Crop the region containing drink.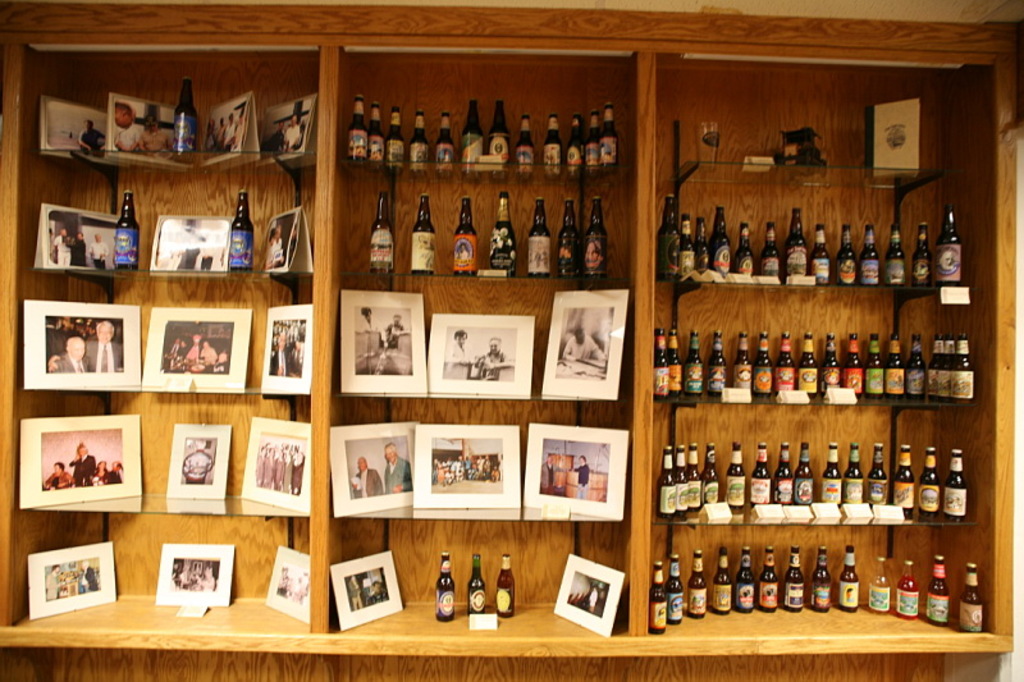
Crop region: select_region(750, 443, 771, 508).
